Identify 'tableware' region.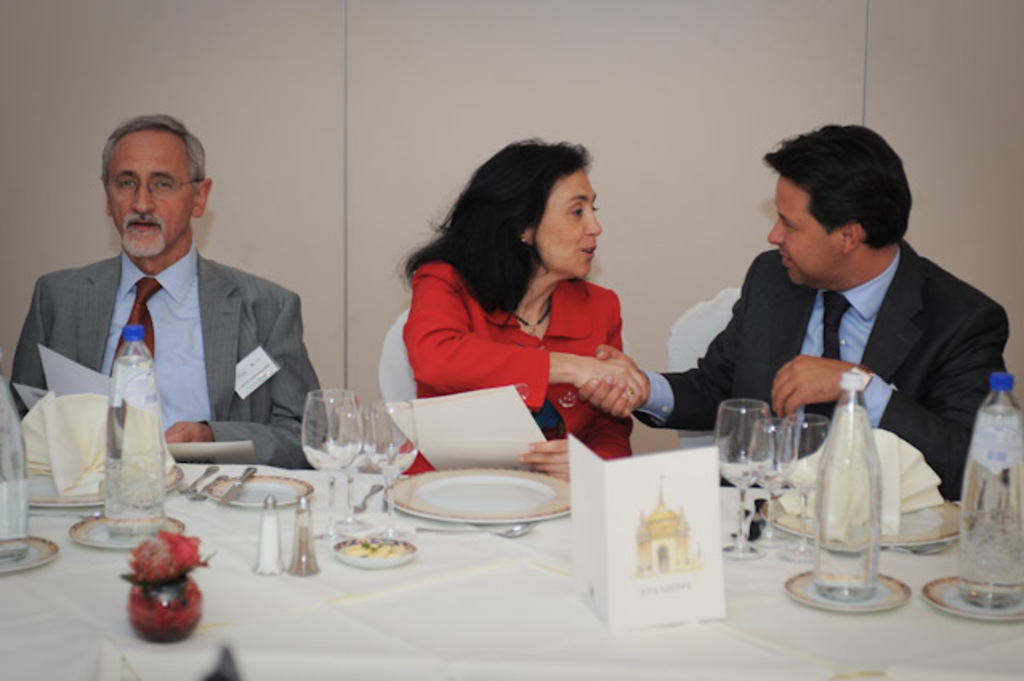
Region: bbox(769, 404, 832, 562).
